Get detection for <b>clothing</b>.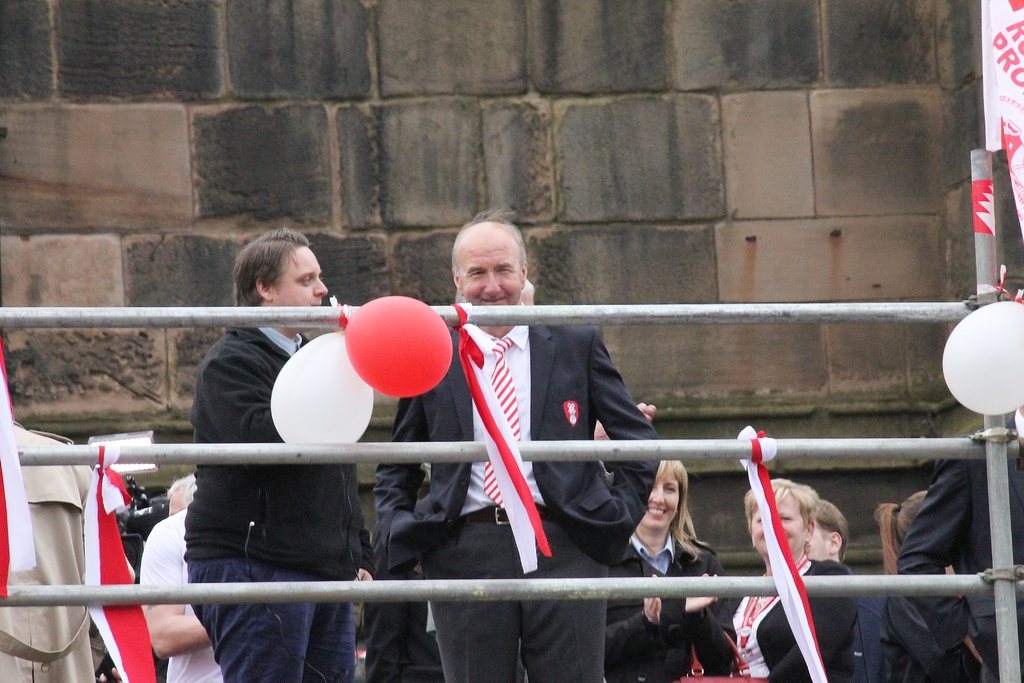
Detection: 375:321:665:679.
